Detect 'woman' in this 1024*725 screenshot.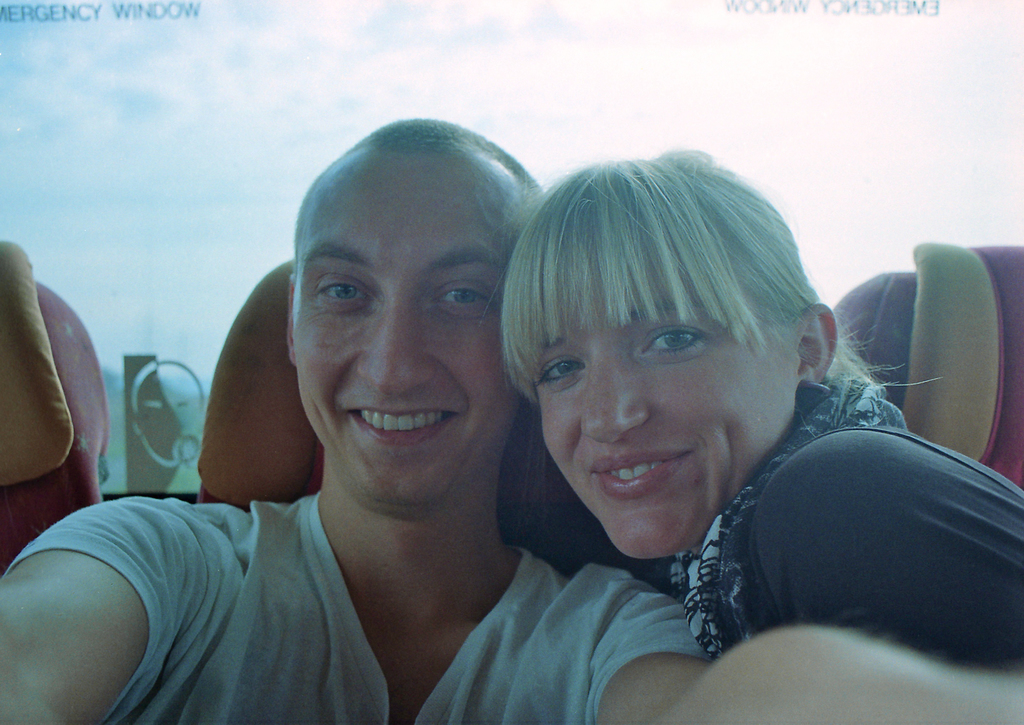
Detection: (474,148,1023,678).
